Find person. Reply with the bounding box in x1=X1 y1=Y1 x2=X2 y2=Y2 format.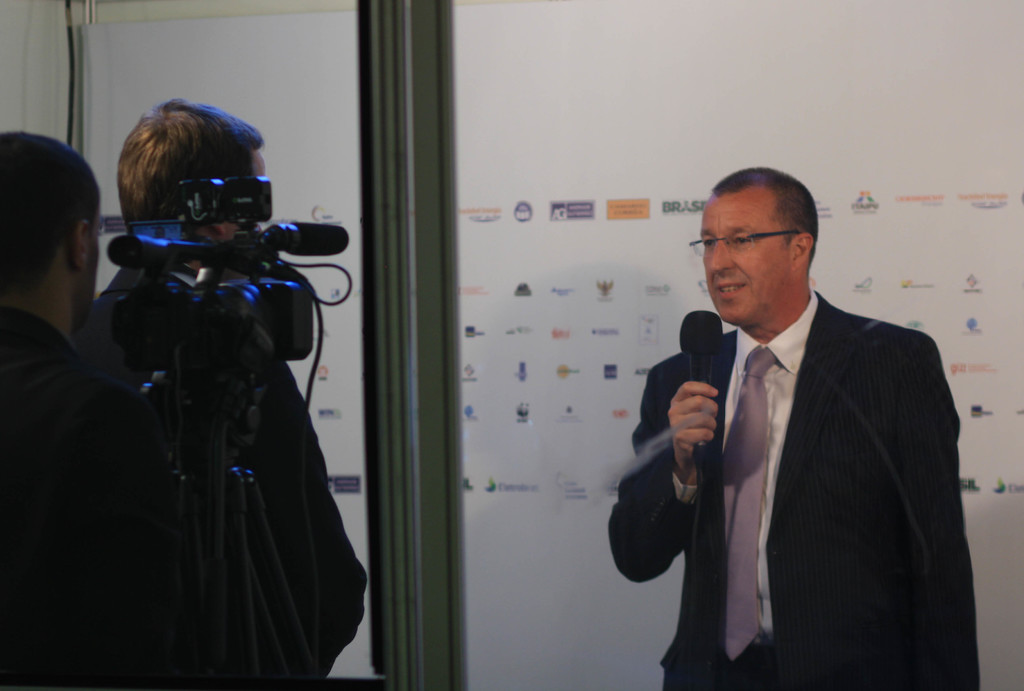
x1=0 y1=127 x2=288 y2=690.
